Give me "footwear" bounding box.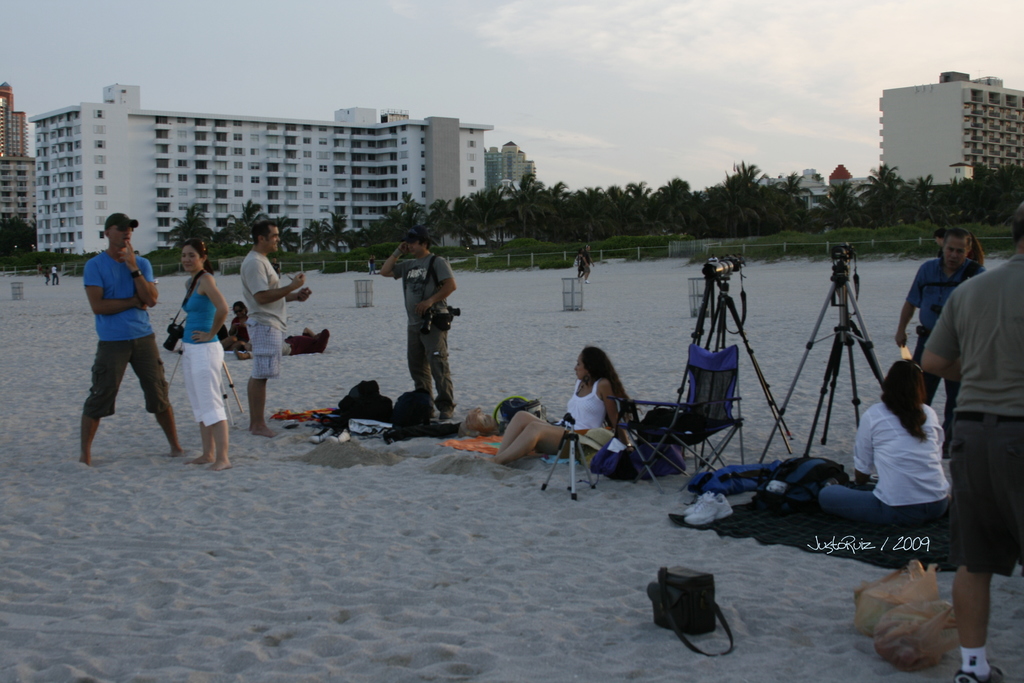
<box>329,427,351,444</box>.
